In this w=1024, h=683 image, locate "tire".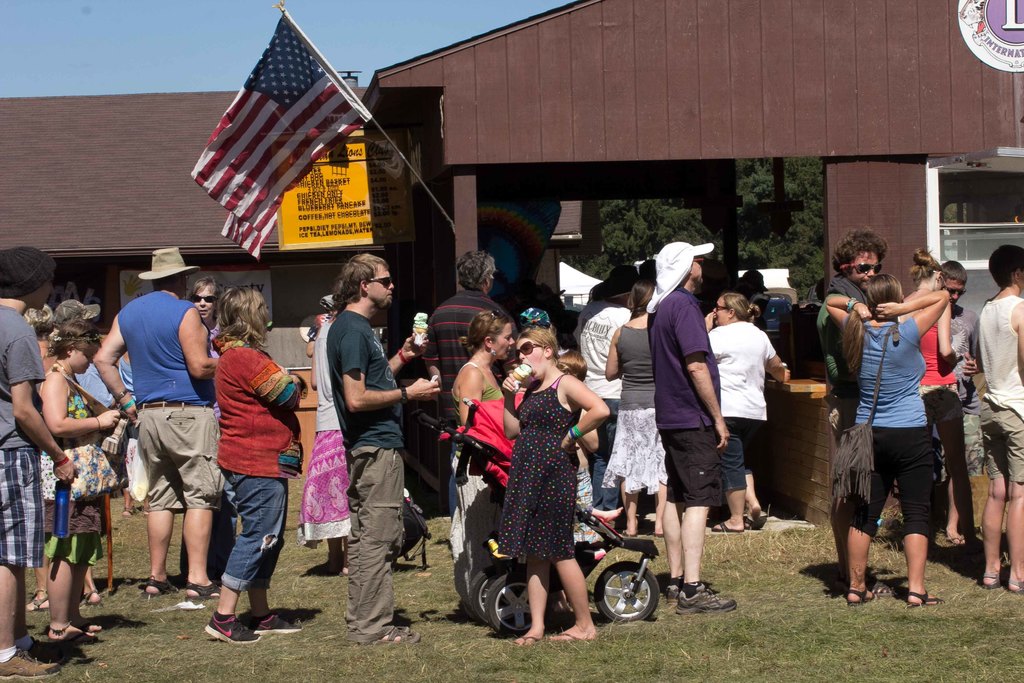
Bounding box: 593, 560, 661, 637.
